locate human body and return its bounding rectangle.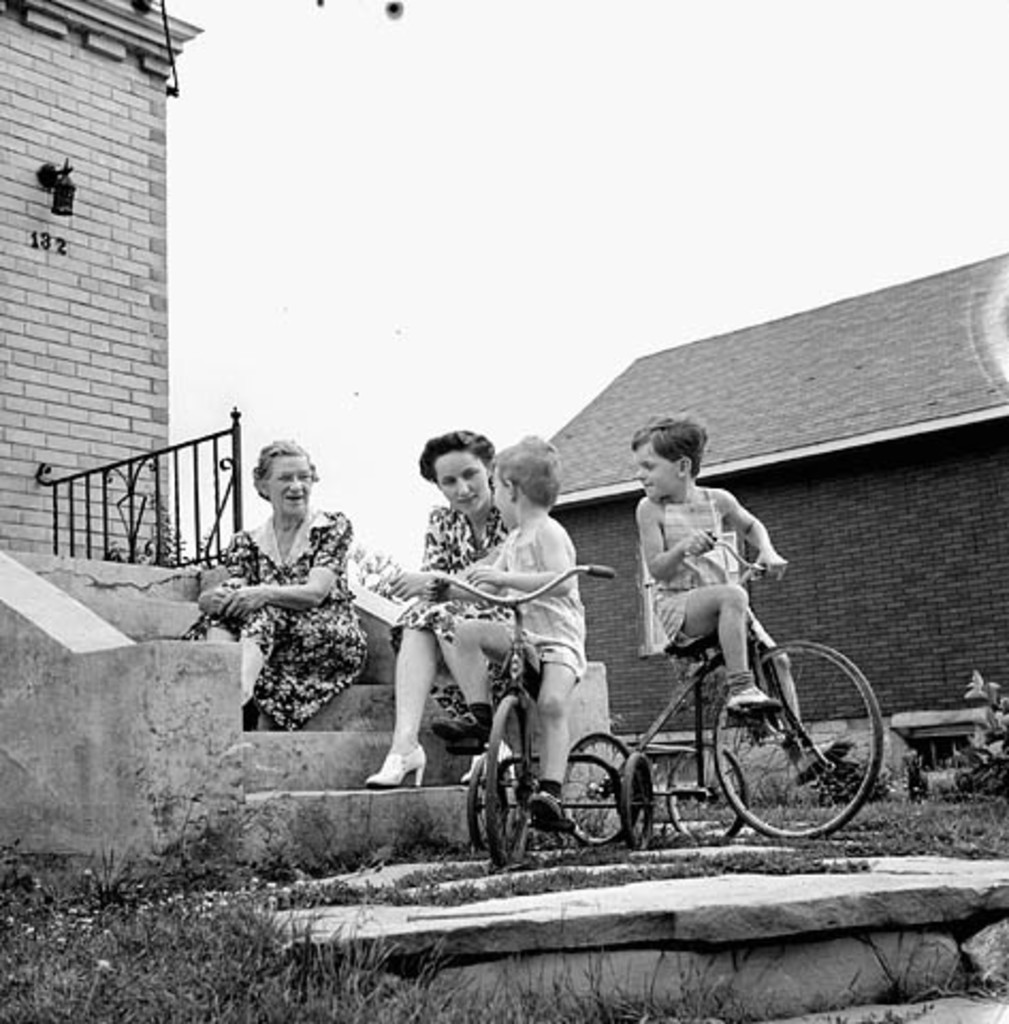
bbox=[380, 514, 580, 836].
